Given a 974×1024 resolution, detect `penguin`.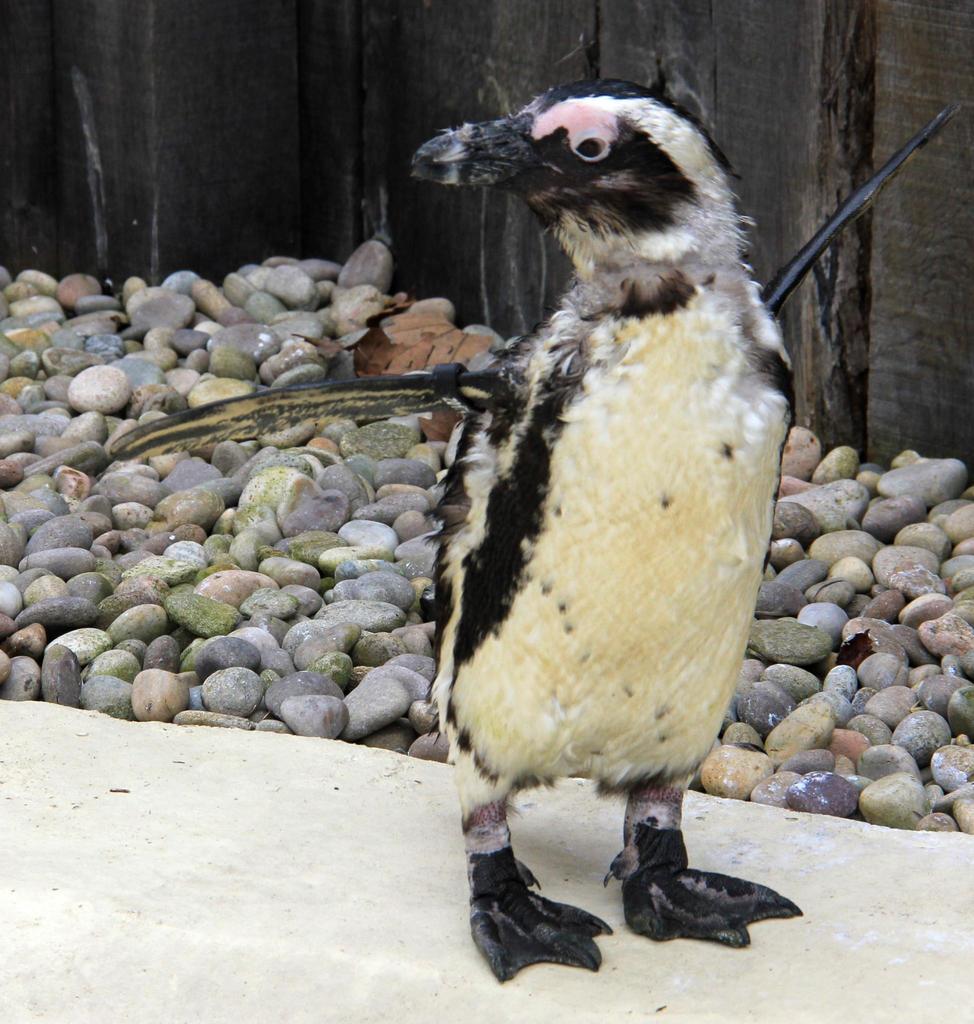
<box>106,78,973,981</box>.
